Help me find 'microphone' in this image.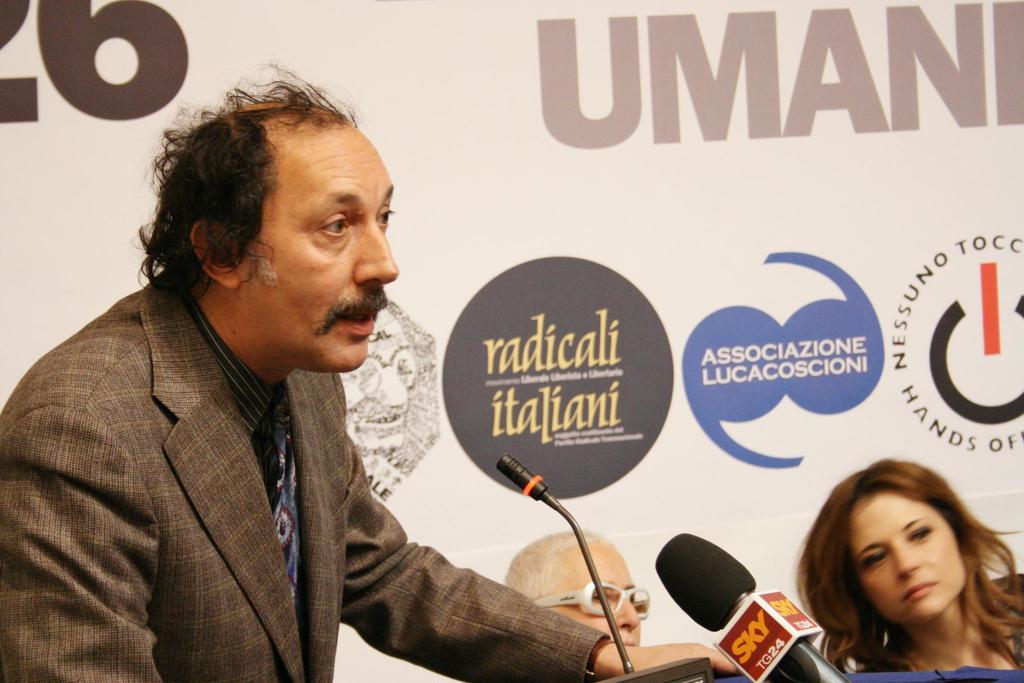
Found it: left=656, top=536, right=850, bottom=682.
